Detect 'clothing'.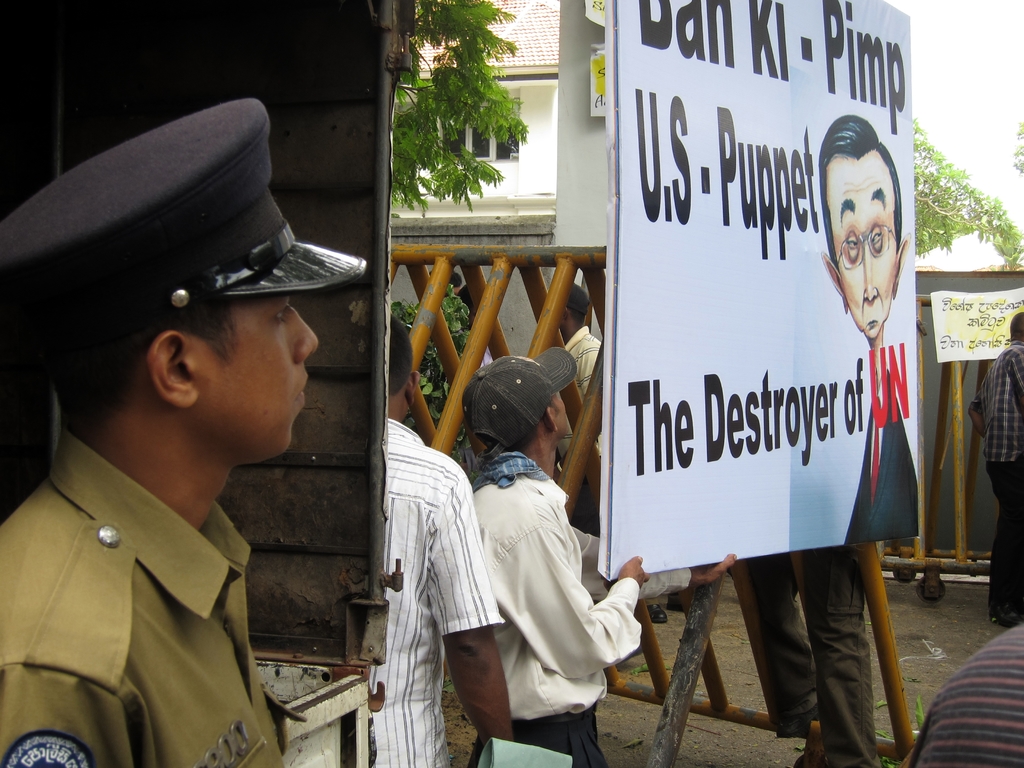
Detected at bbox=[843, 369, 920, 547].
